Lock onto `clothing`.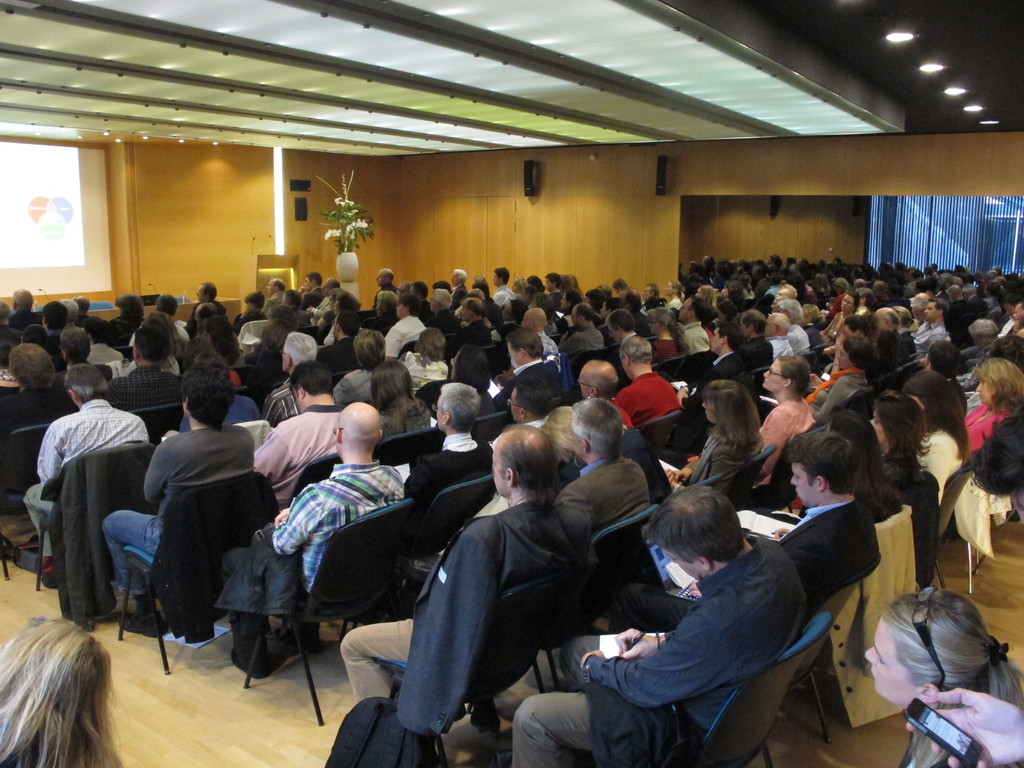
Locked: crop(435, 308, 468, 330).
